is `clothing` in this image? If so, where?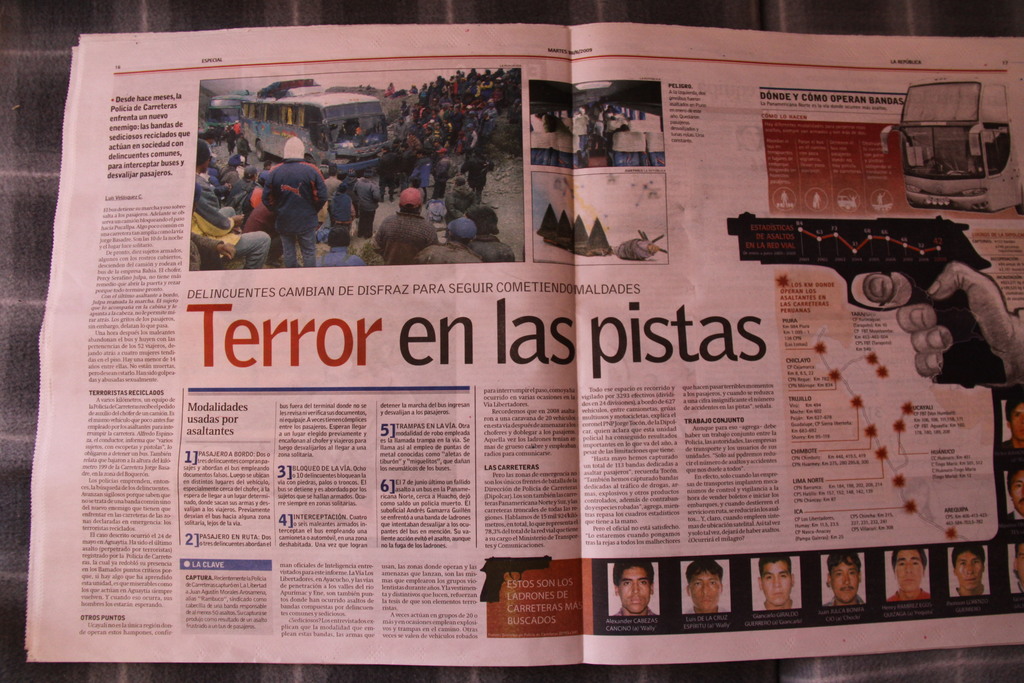
Yes, at [left=611, top=602, right=657, bottom=618].
